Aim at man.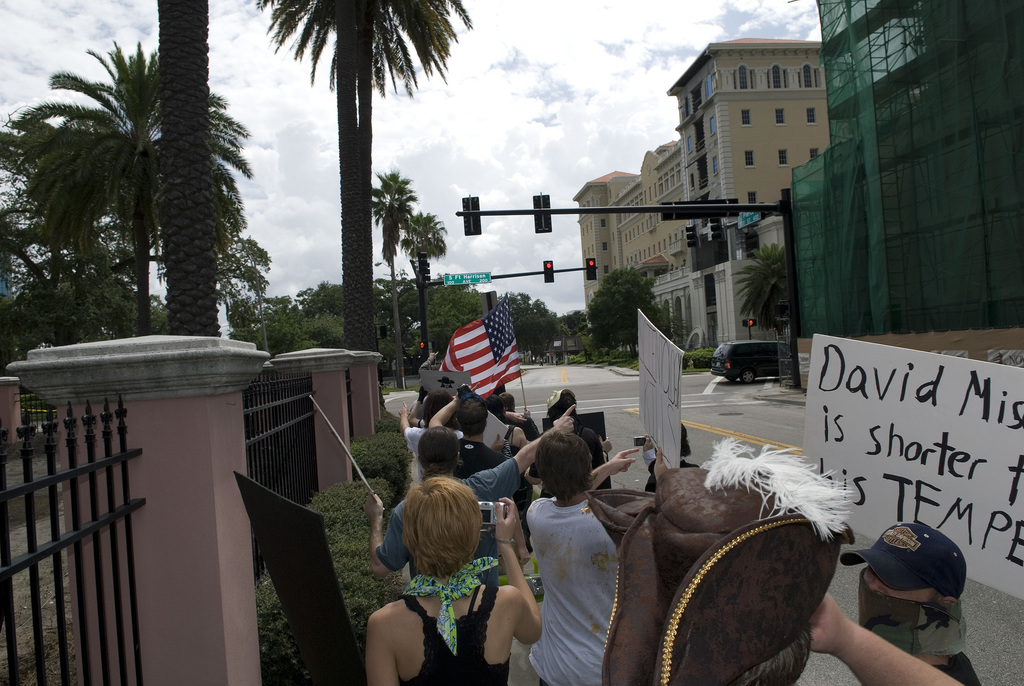
Aimed at [x1=364, y1=423, x2=580, y2=578].
